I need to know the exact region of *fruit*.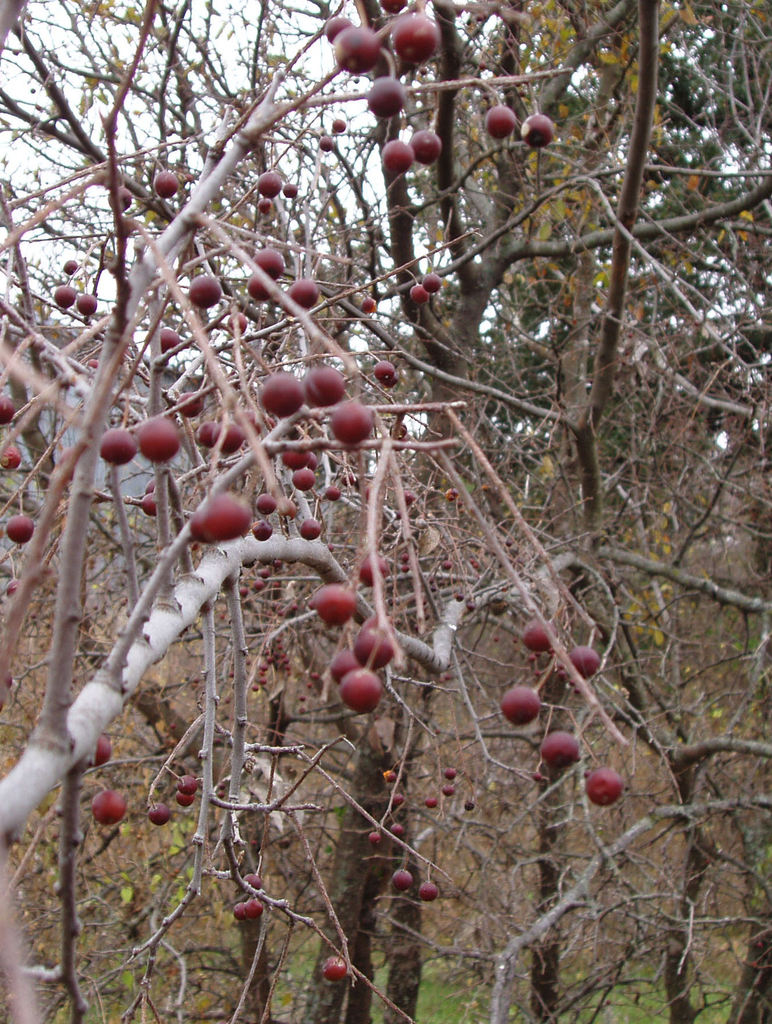
Region: pyautogui.locateOnScreen(422, 797, 438, 812).
